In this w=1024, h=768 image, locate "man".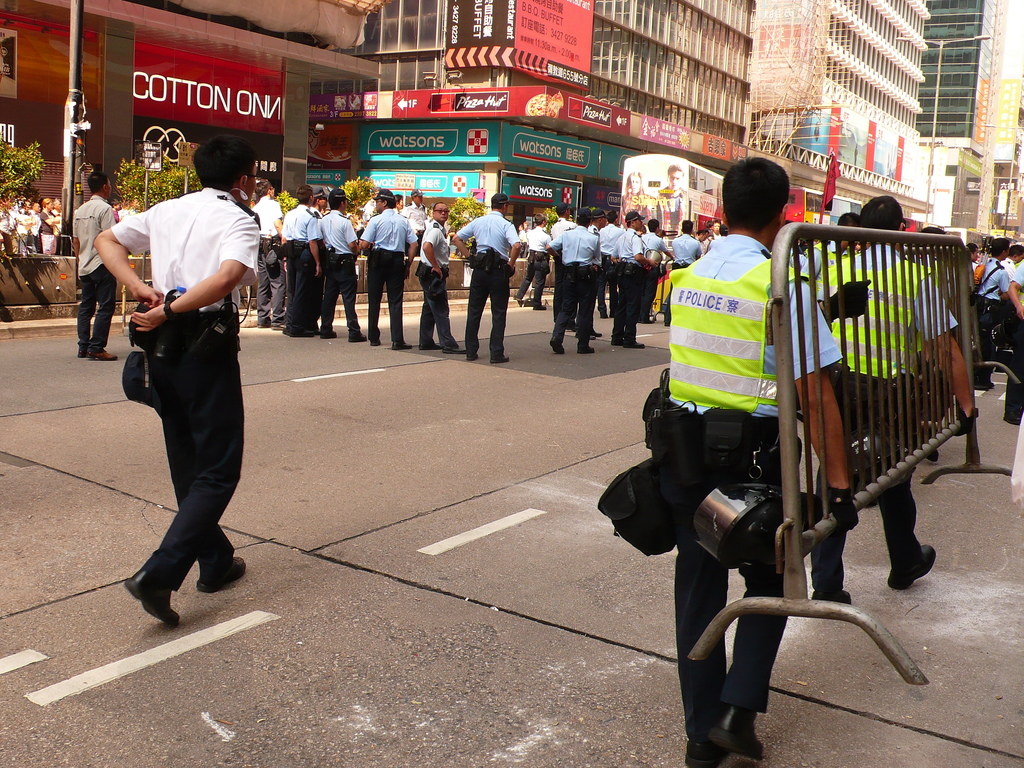
Bounding box: 419, 204, 479, 360.
